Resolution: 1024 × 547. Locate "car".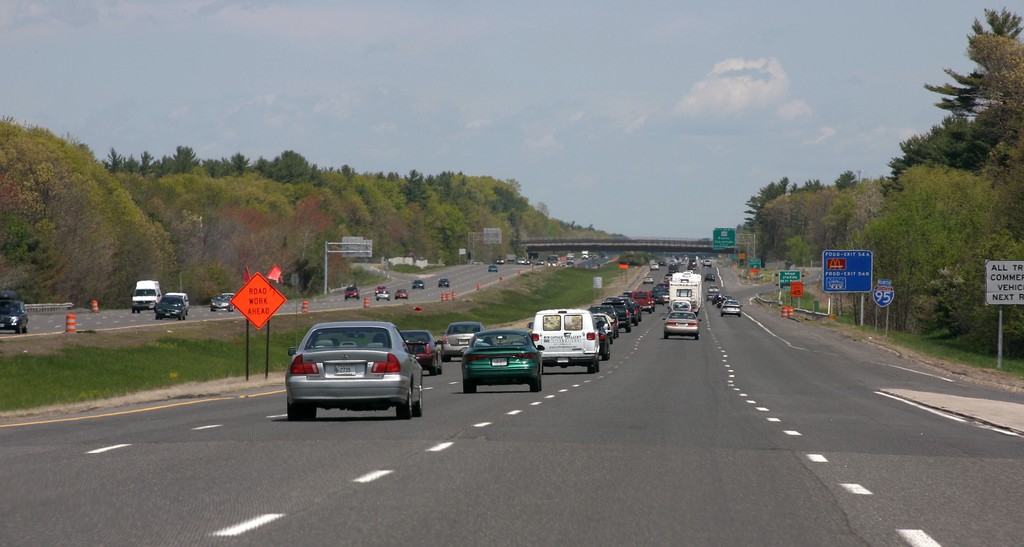
l=701, t=260, r=712, b=268.
